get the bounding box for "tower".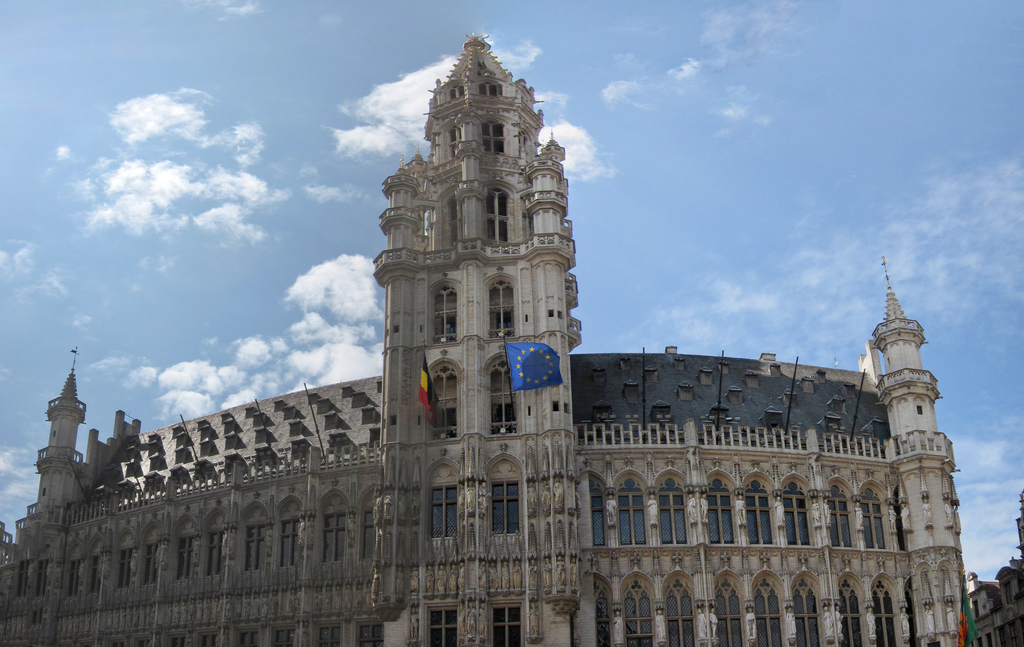
(left=29, top=352, right=95, bottom=515).
